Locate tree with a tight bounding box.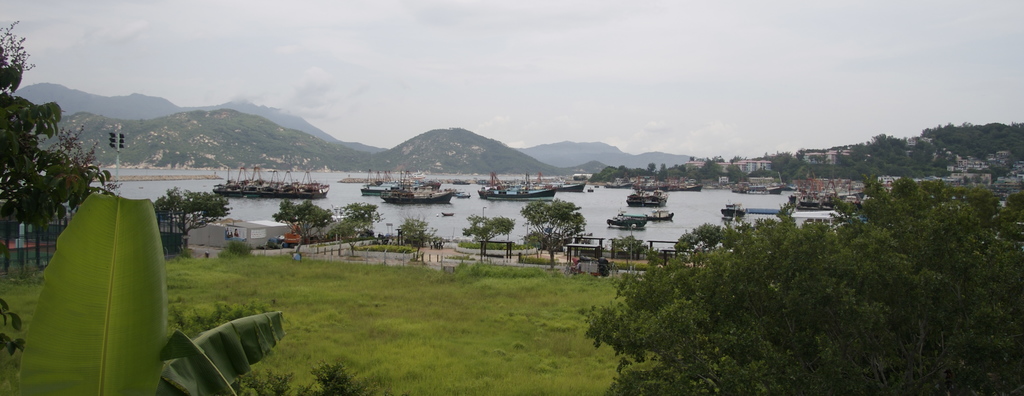
(x1=275, y1=195, x2=335, y2=236).
